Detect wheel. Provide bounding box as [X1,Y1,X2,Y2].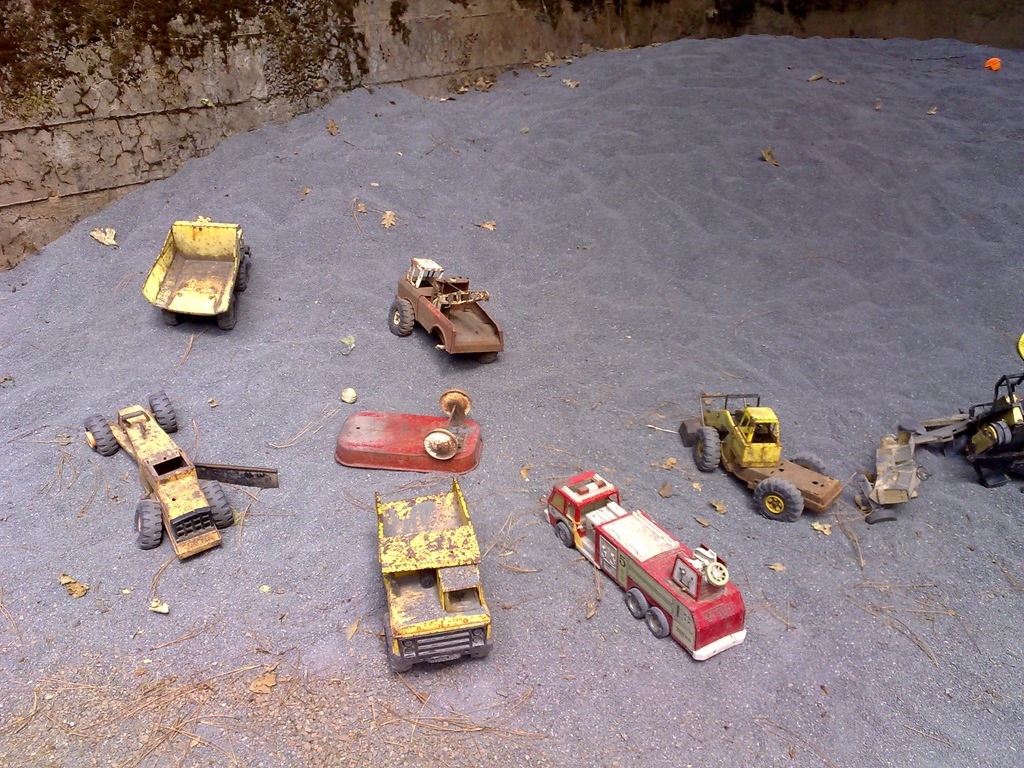
[422,431,460,459].
